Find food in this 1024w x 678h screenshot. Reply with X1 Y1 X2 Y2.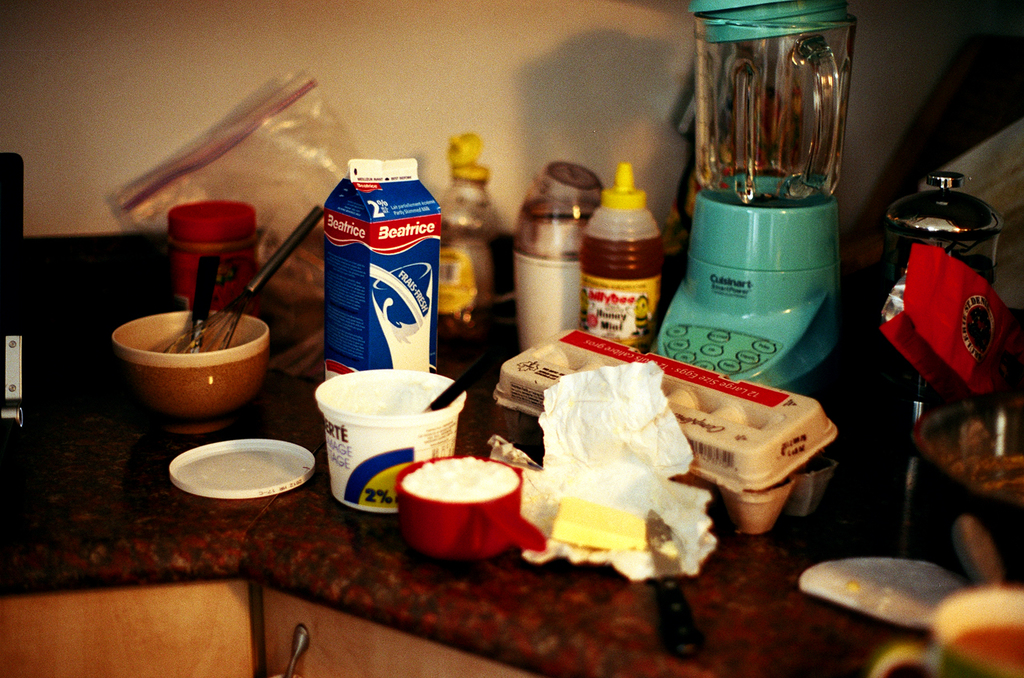
406 461 538 532.
